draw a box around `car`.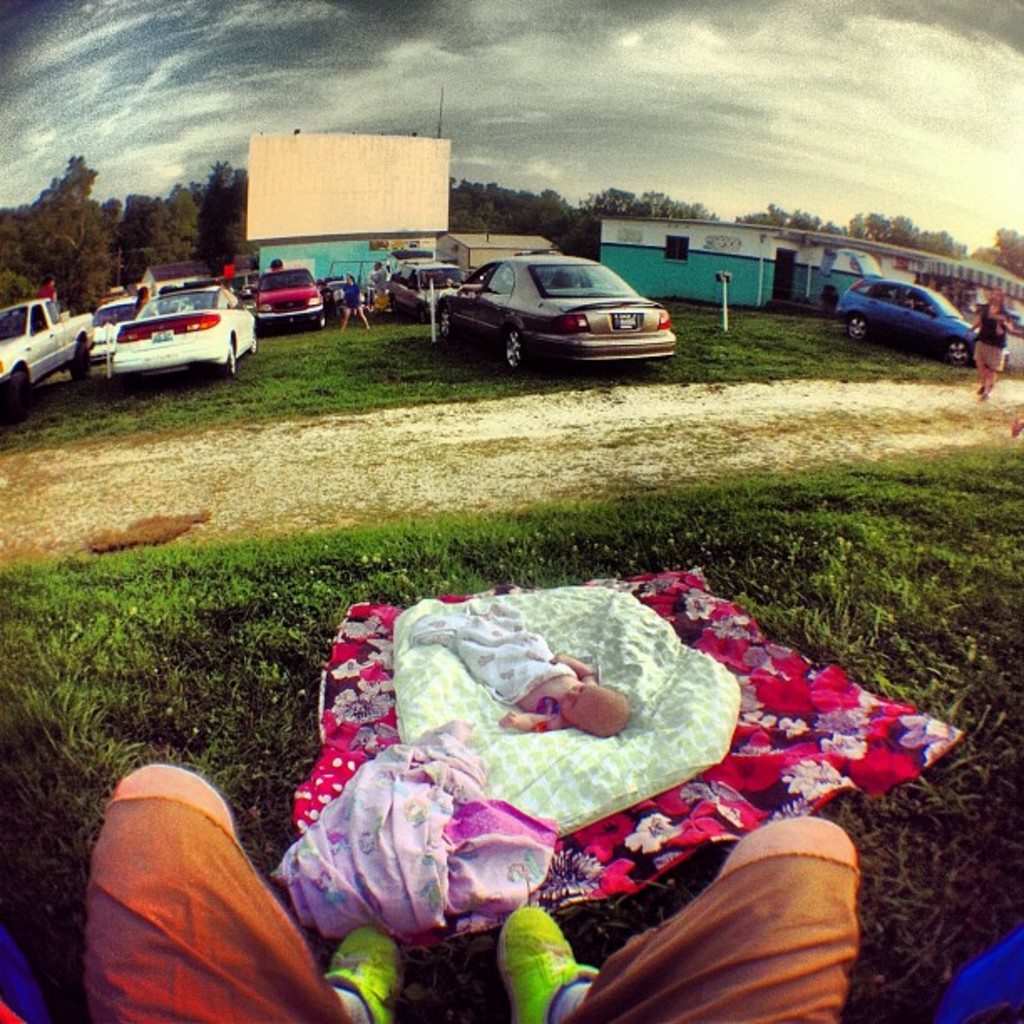
0,293,105,418.
